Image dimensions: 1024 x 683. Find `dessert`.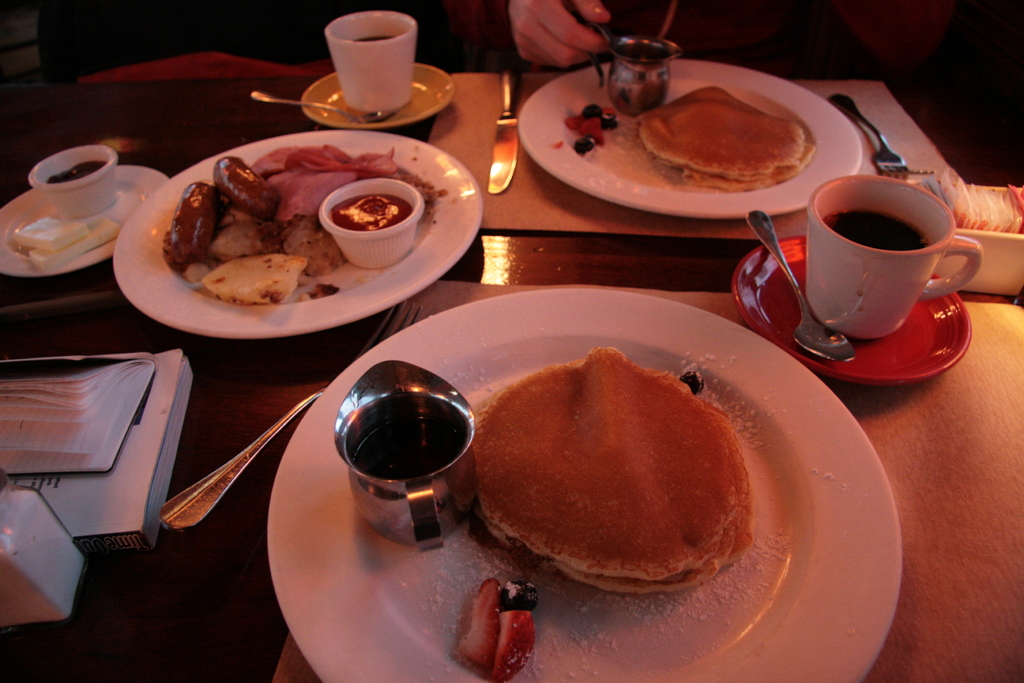
<region>28, 220, 119, 272</region>.
